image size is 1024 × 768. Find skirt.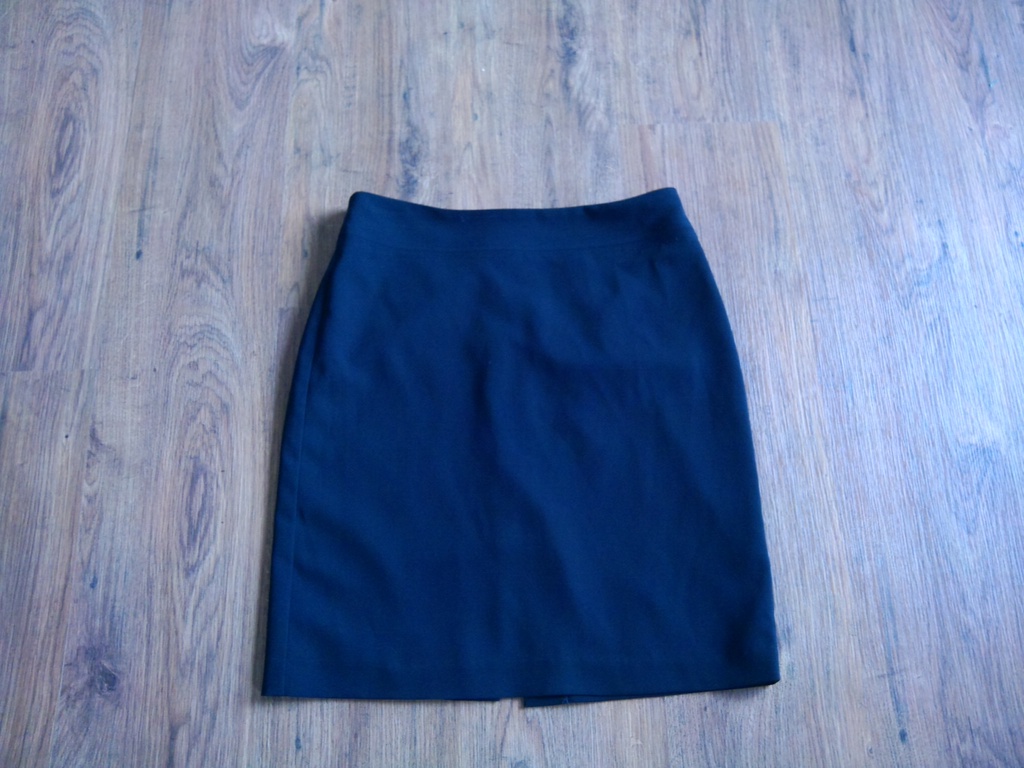
left=260, top=185, right=775, bottom=711.
